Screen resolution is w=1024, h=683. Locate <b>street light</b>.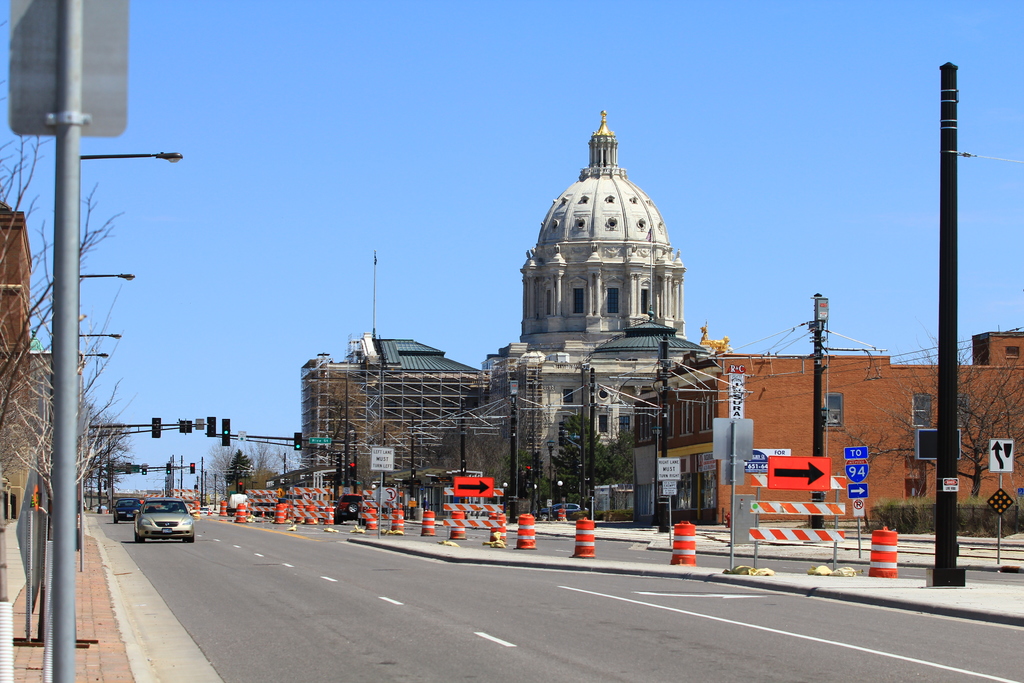
box(76, 149, 186, 164).
